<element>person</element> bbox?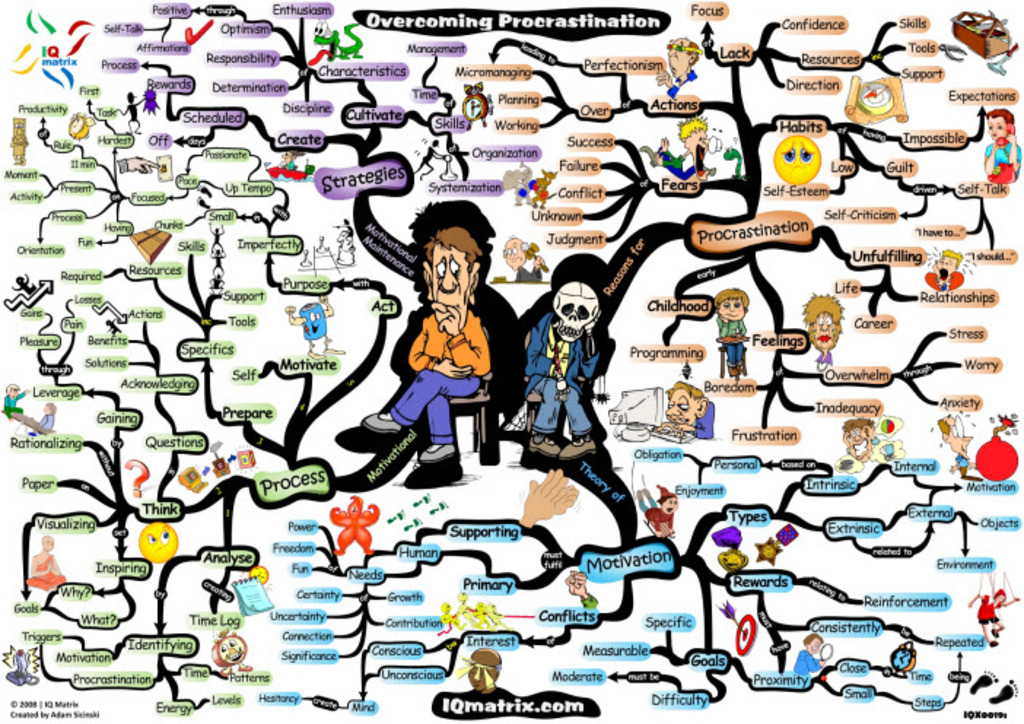
[left=207, top=225, right=223, bottom=245]
